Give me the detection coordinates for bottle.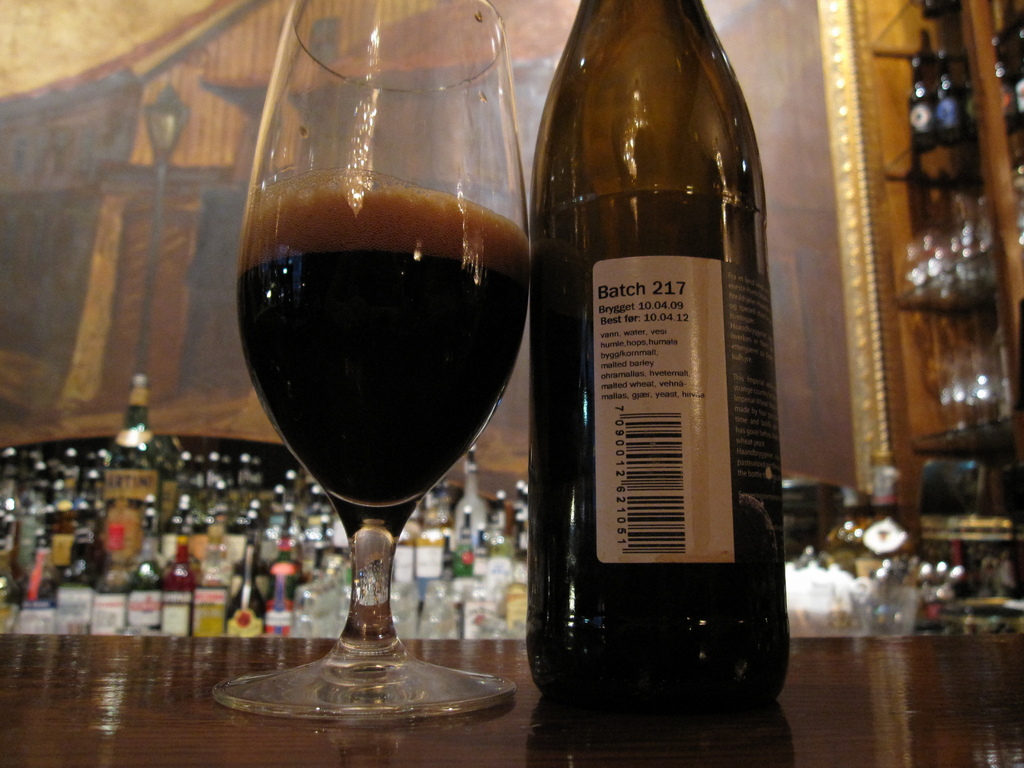
x1=935, y1=53, x2=961, y2=132.
